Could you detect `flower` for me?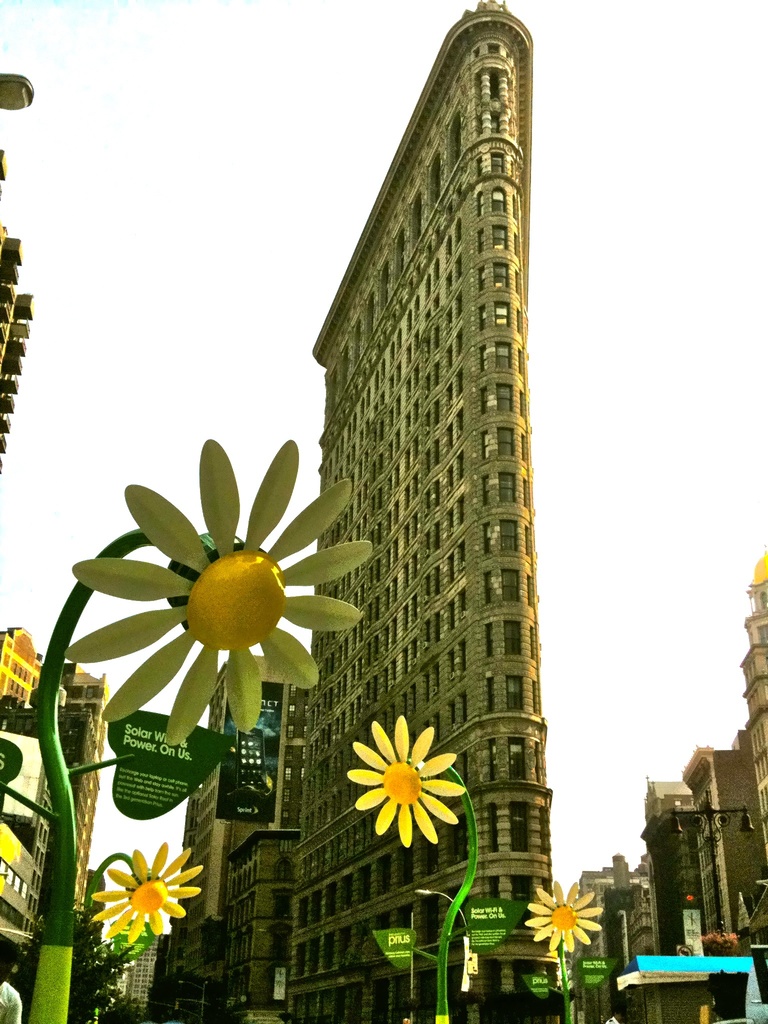
Detection result: left=61, top=433, right=378, bottom=746.
